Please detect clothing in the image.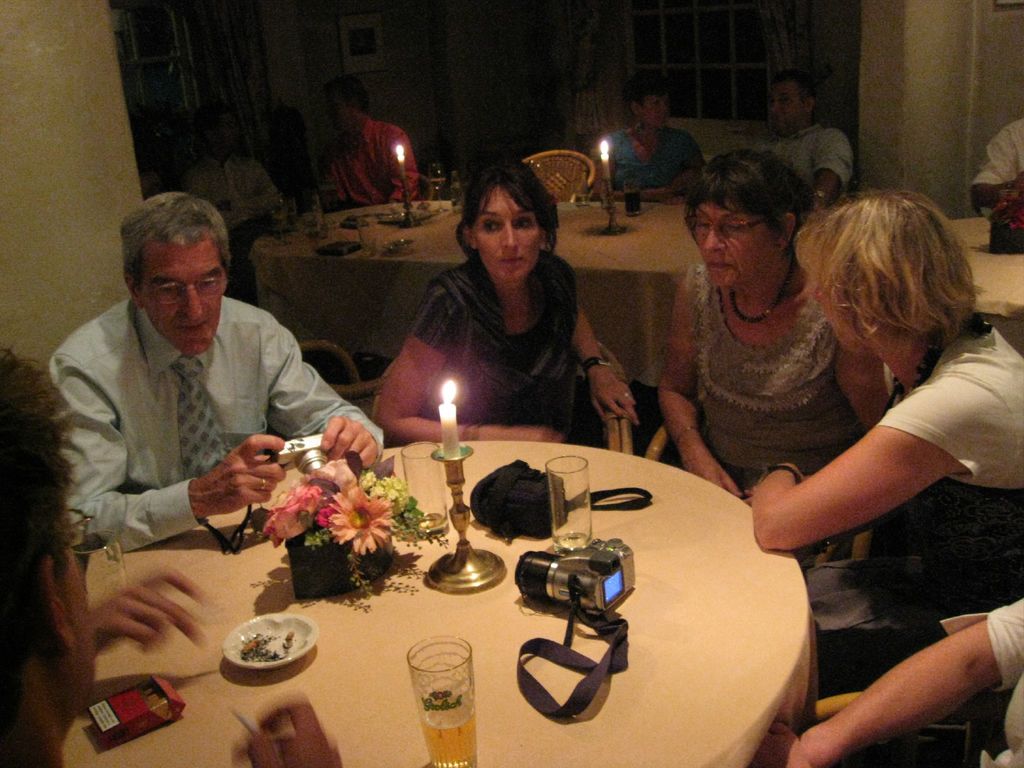
crop(61, 291, 388, 553).
